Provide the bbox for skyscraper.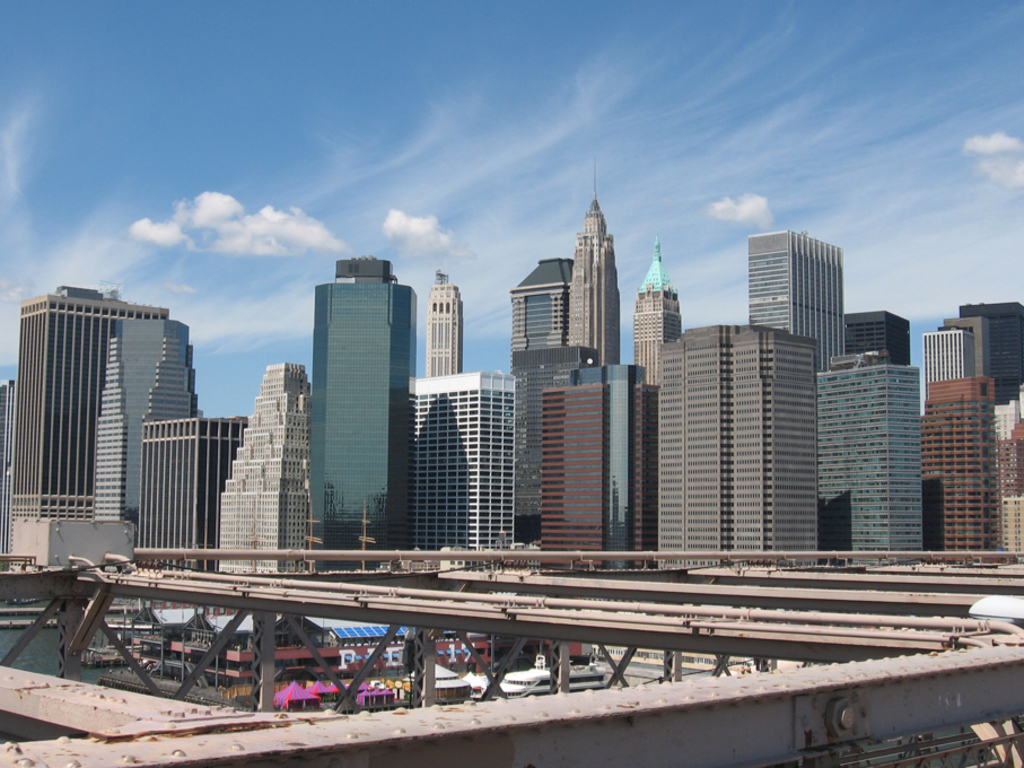
x1=291, y1=213, x2=412, y2=555.
